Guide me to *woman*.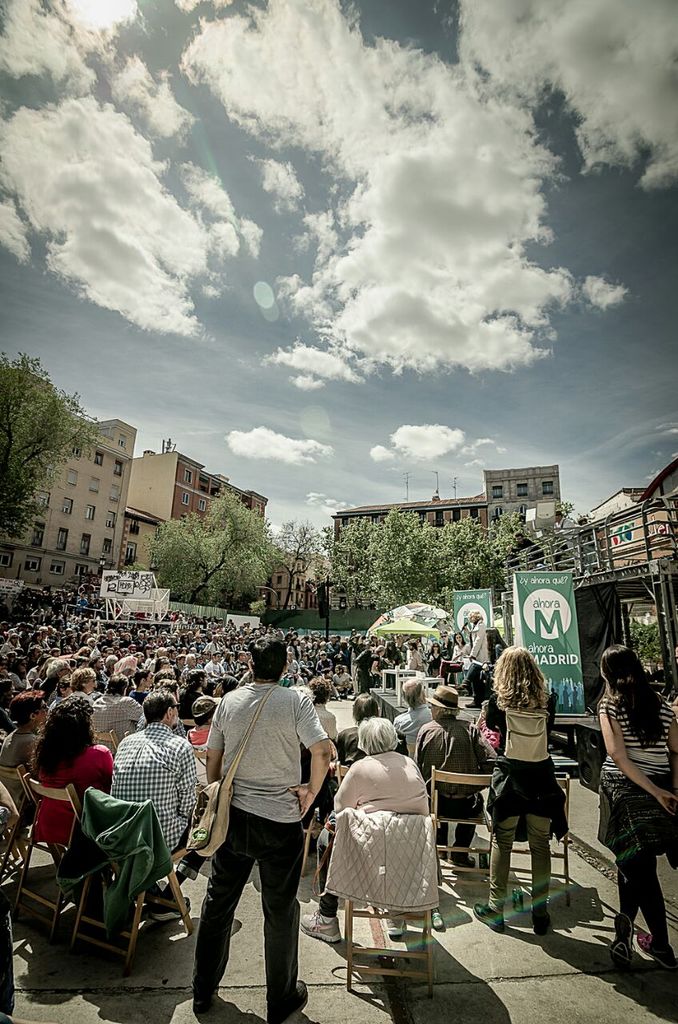
Guidance: {"left": 0, "top": 654, "right": 14, "bottom": 682}.
